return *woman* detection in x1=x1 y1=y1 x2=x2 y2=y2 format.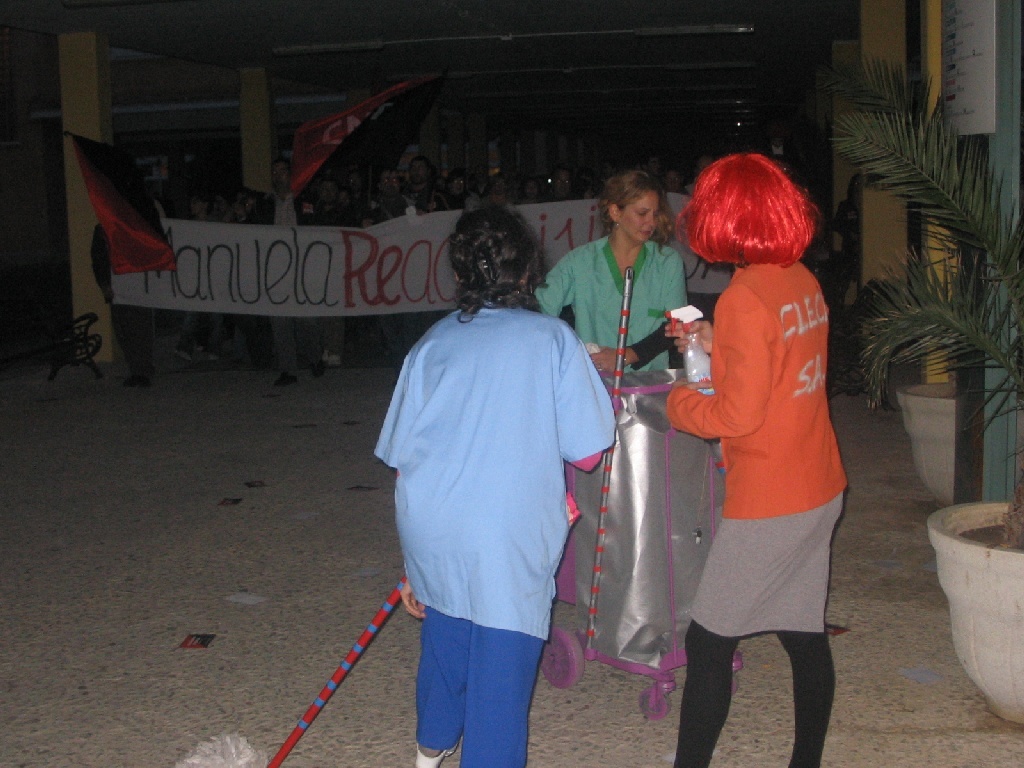
x1=666 y1=155 x2=854 y2=767.
